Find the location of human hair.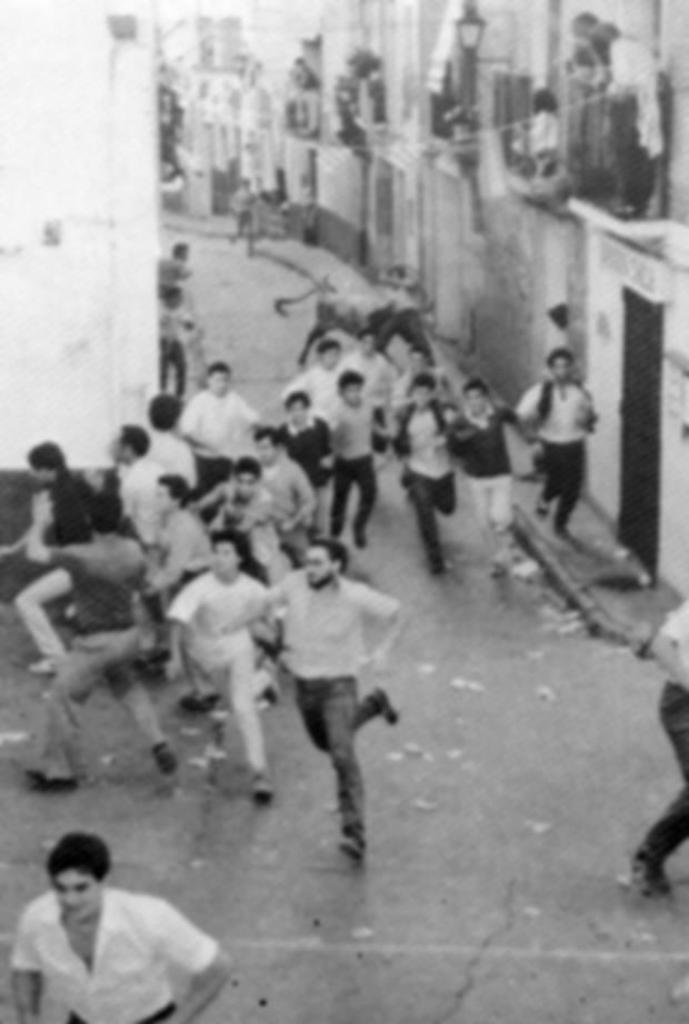
Location: bbox=(549, 348, 576, 370).
